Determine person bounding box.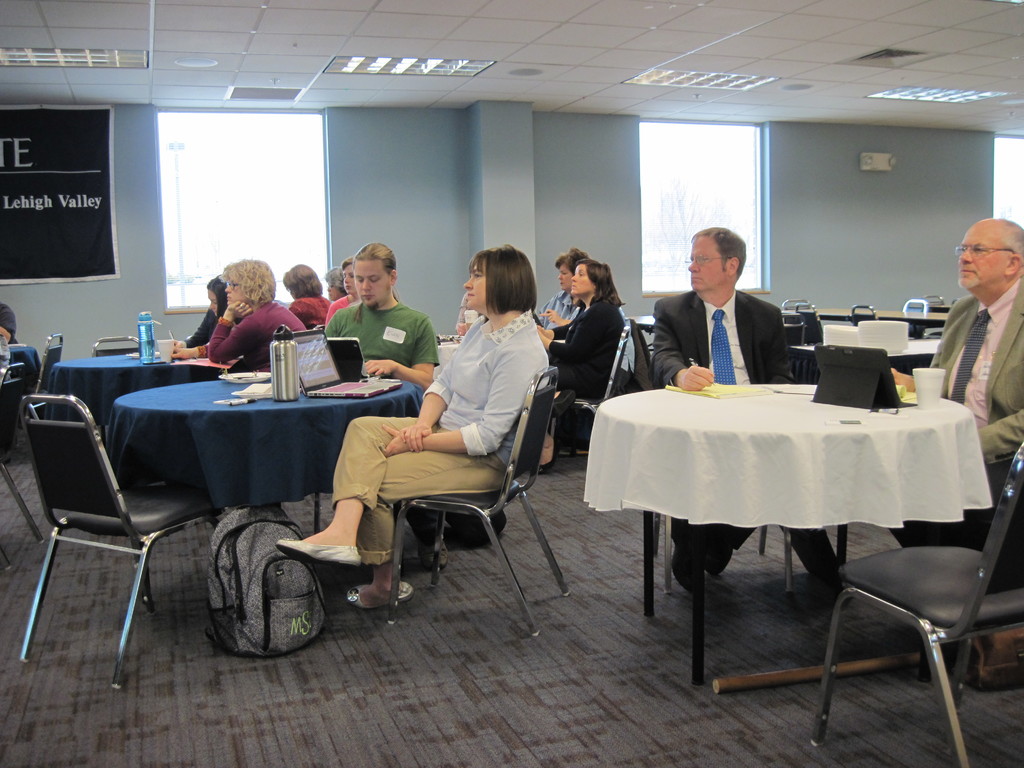
Determined: <box>891,218,1019,548</box>.
